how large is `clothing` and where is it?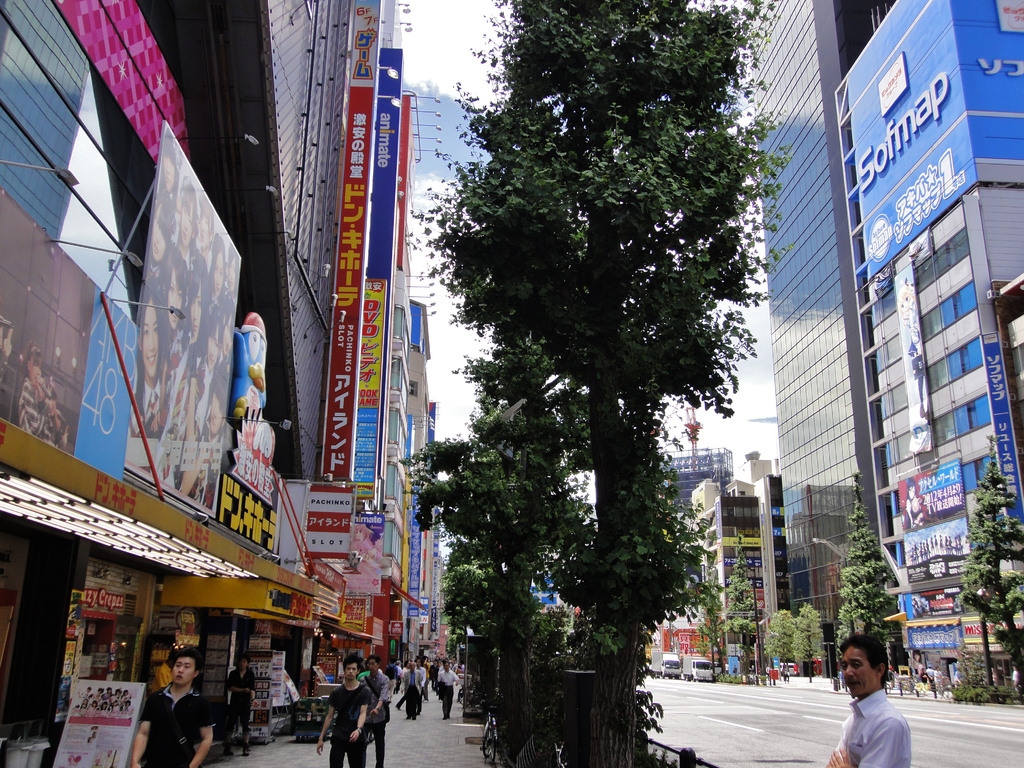
Bounding box: (935, 669, 941, 692).
